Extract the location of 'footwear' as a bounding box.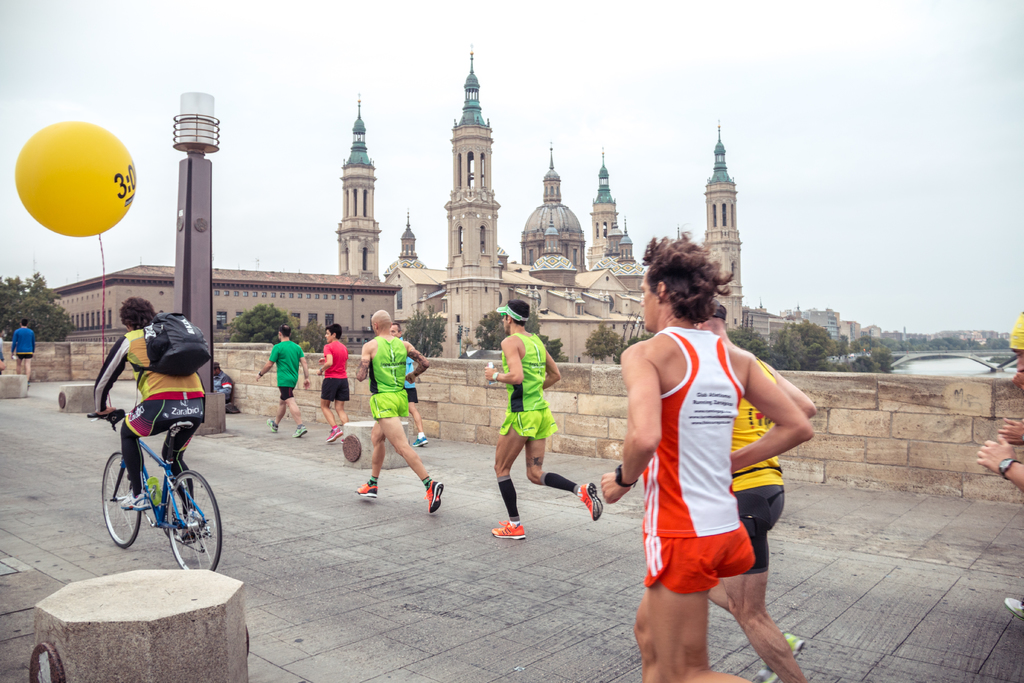
box=[1004, 597, 1023, 616].
